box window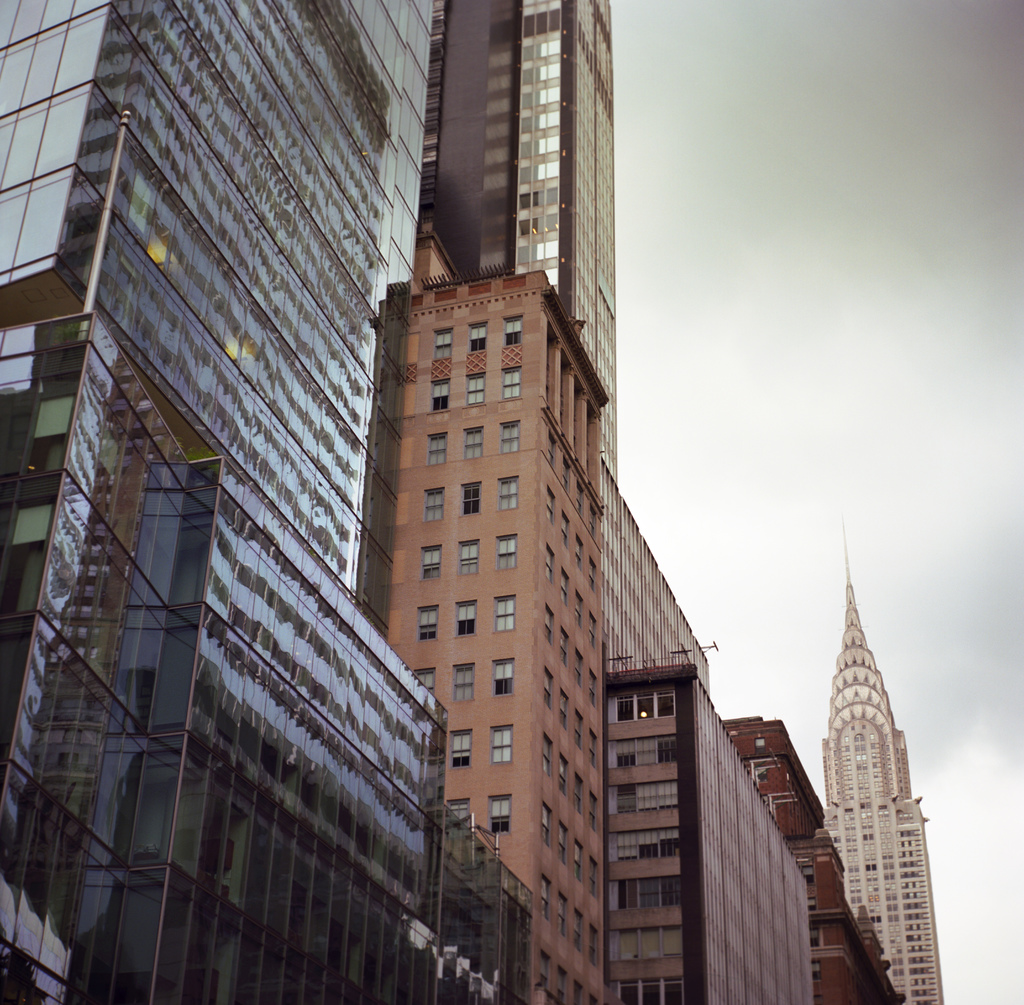
locate(556, 824, 569, 863)
